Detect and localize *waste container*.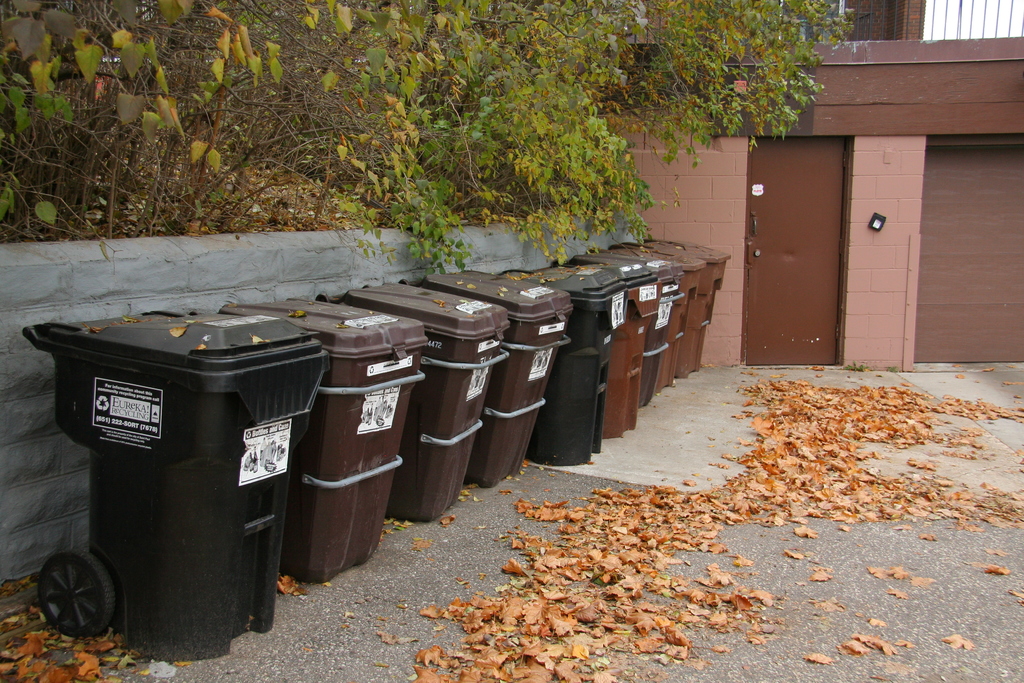
Localized at bbox=(15, 312, 332, 661).
